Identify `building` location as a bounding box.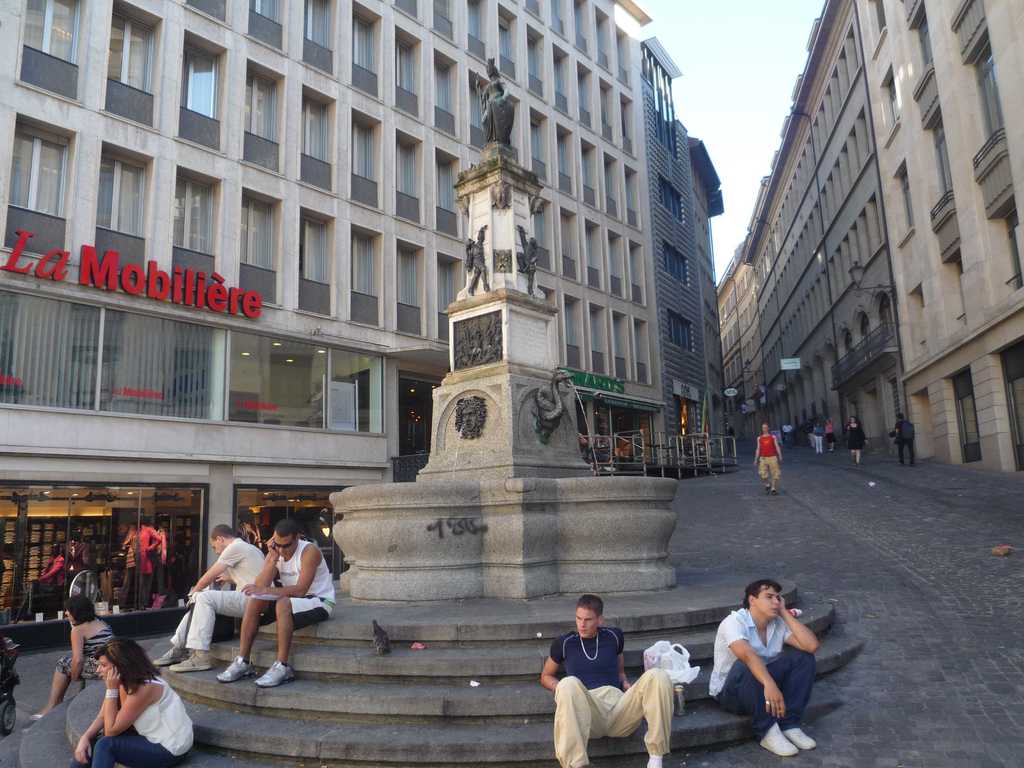
(left=715, top=241, right=772, bottom=440).
